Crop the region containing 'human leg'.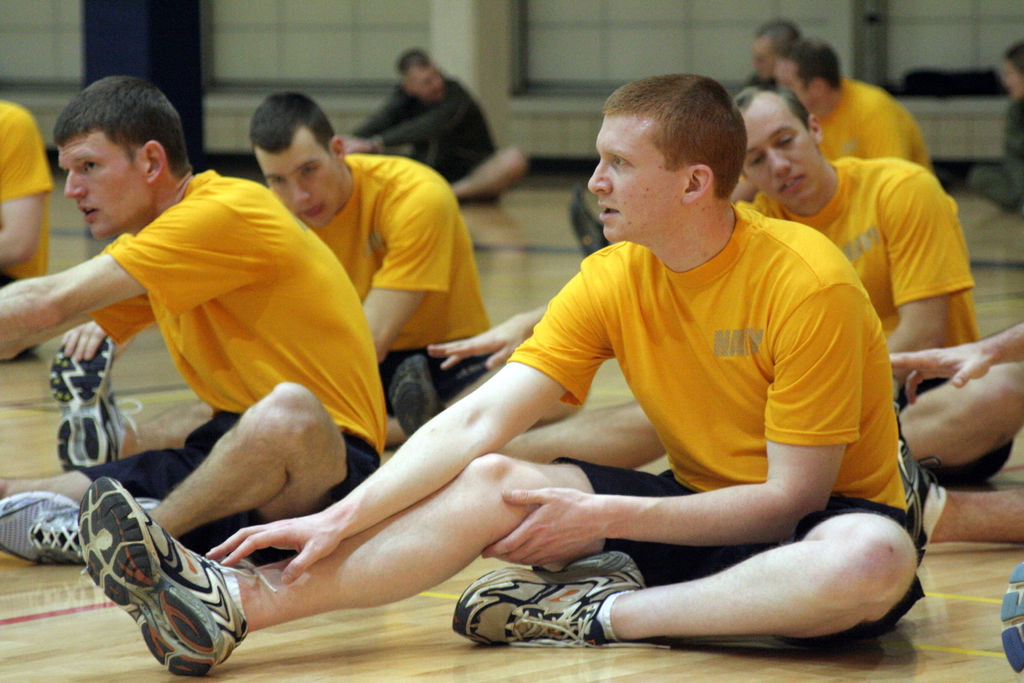
Crop region: [left=902, top=366, right=1023, bottom=548].
